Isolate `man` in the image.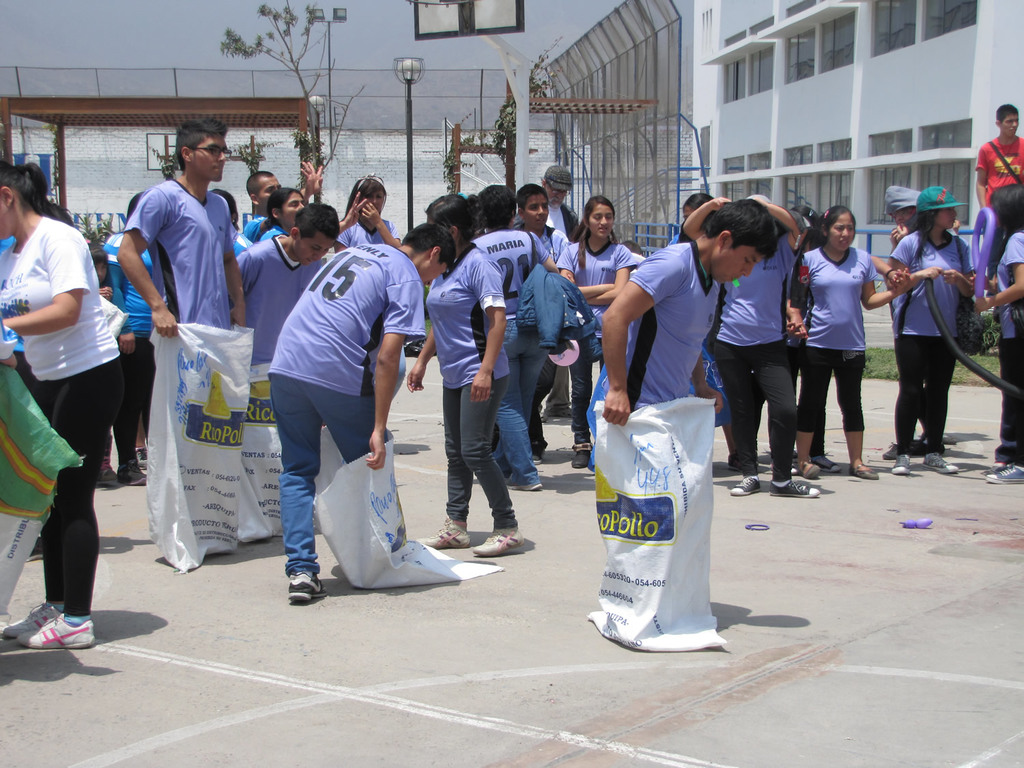
Isolated region: detection(599, 198, 745, 427).
